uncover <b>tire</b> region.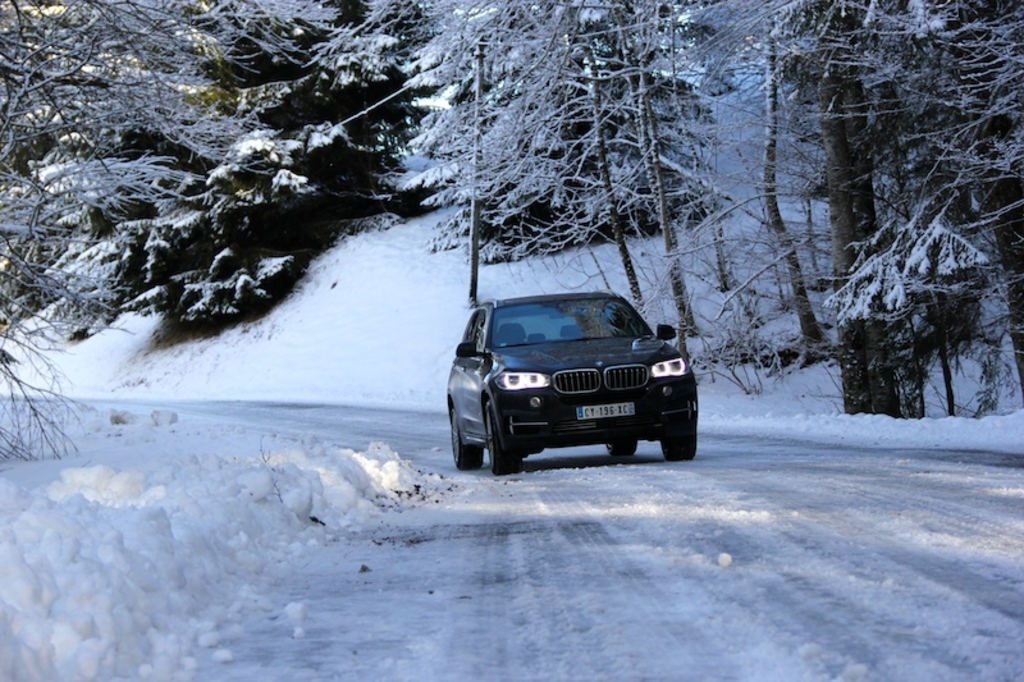
Uncovered: detection(663, 429, 698, 462).
